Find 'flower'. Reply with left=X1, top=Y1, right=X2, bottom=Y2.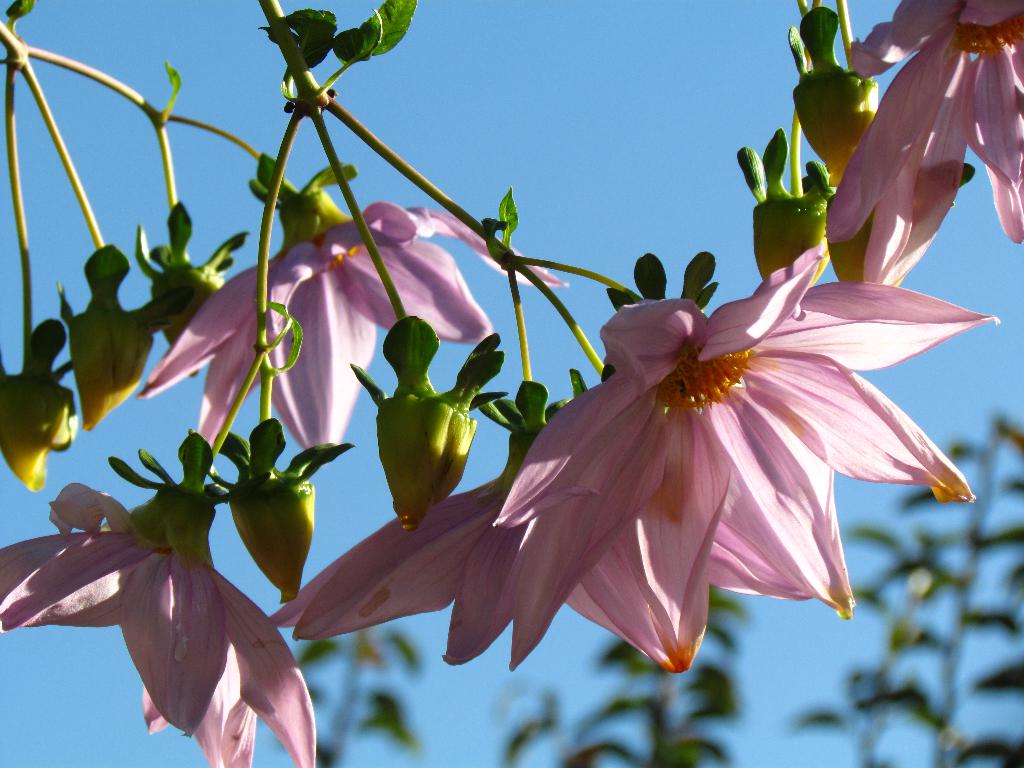
left=127, top=182, right=572, bottom=468.
